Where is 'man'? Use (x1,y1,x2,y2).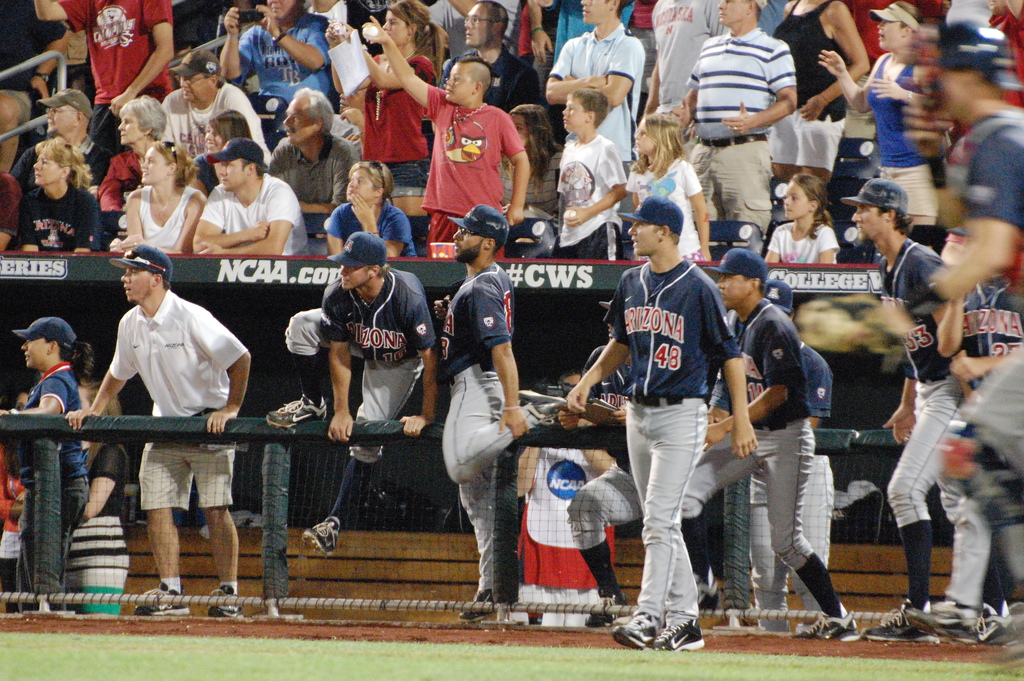
(267,83,364,234).
